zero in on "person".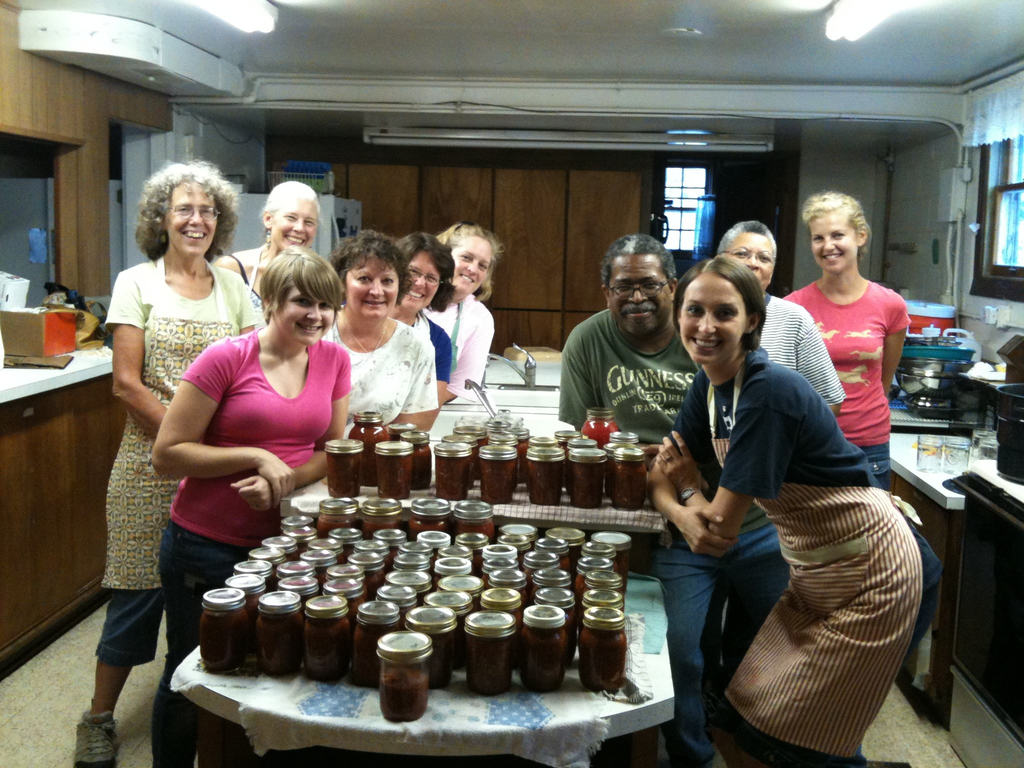
Zeroed in: (642,252,923,761).
